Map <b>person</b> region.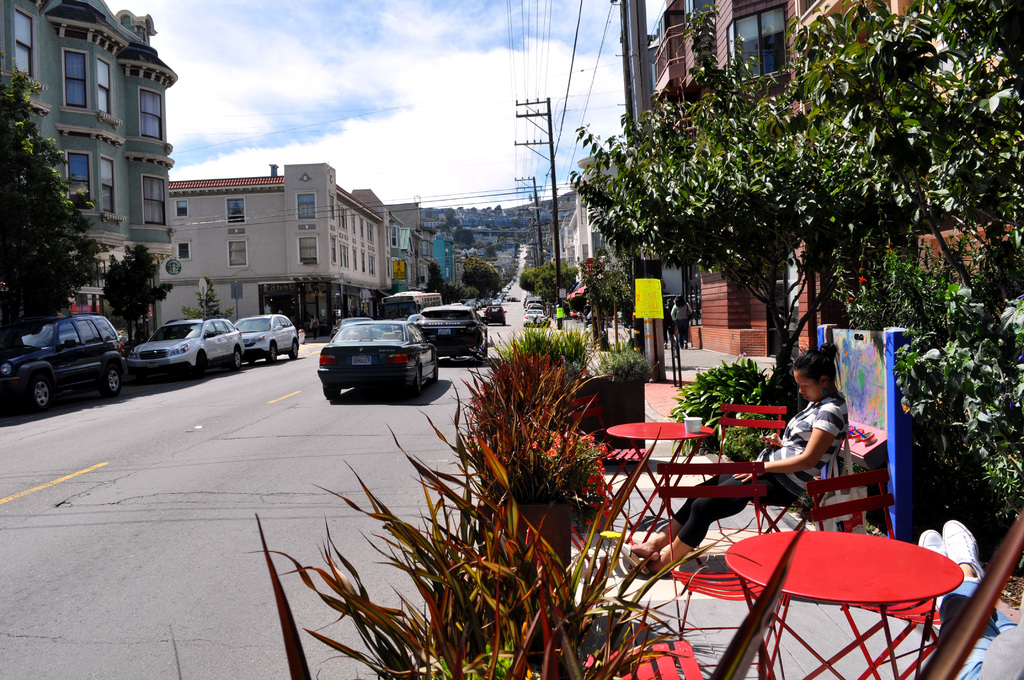
Mapped to <bbox>310, 311, 321, 343</bbox>.
